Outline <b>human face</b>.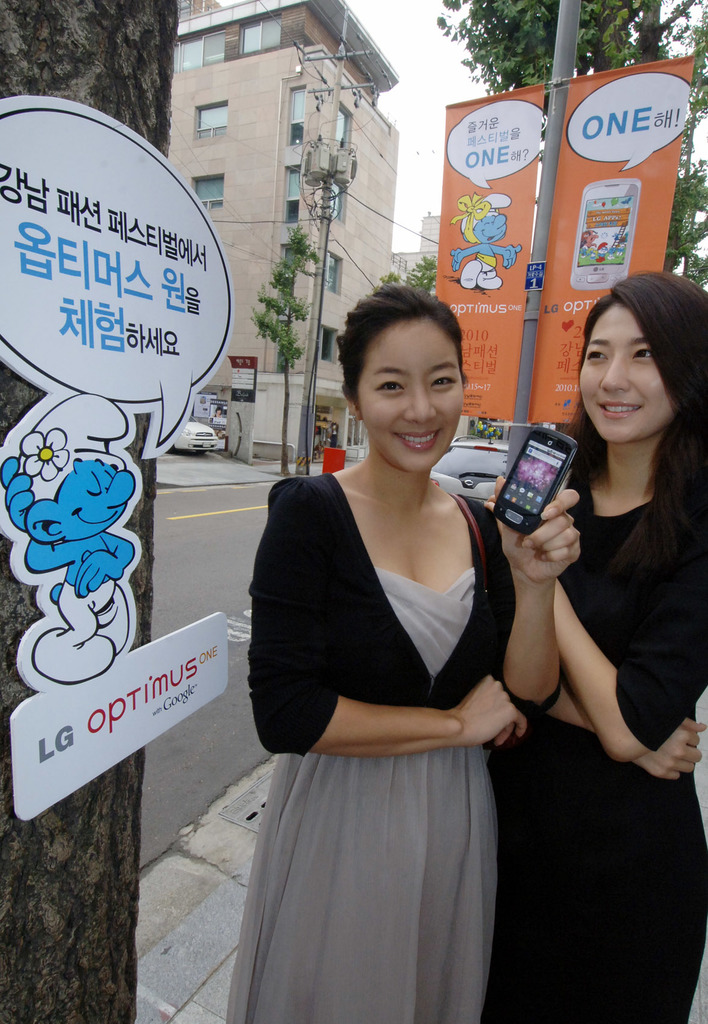
Outline: locate(360, 321, 464, 469).
